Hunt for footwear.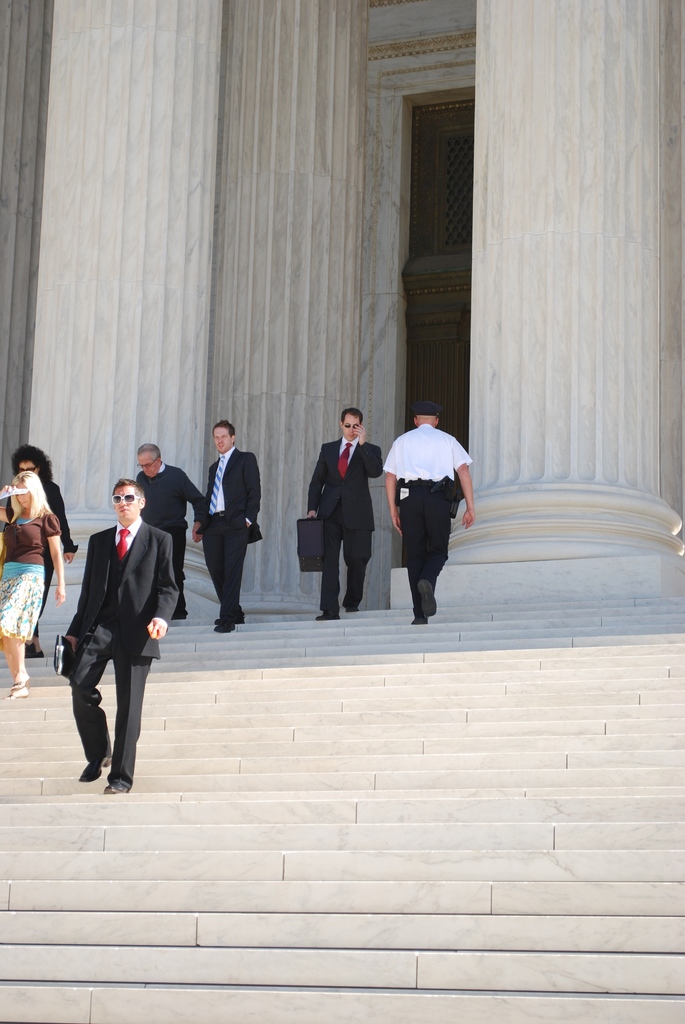
Hunted down at box(215, 614, 234, 638).
